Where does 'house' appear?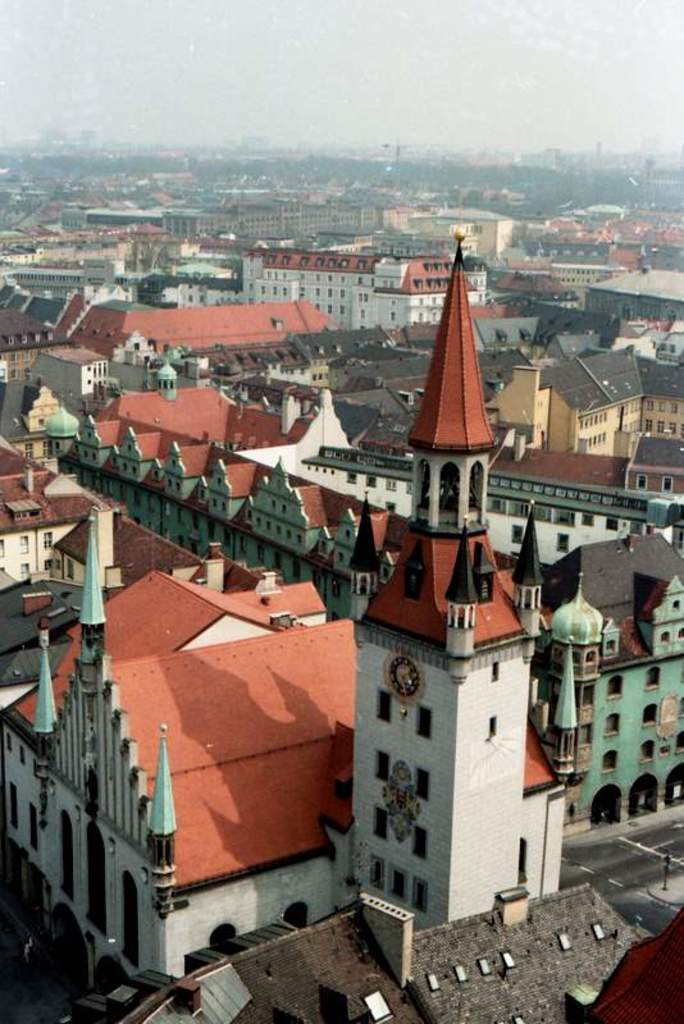
Appears at left=0, top=521, right=348, bottom=997.
